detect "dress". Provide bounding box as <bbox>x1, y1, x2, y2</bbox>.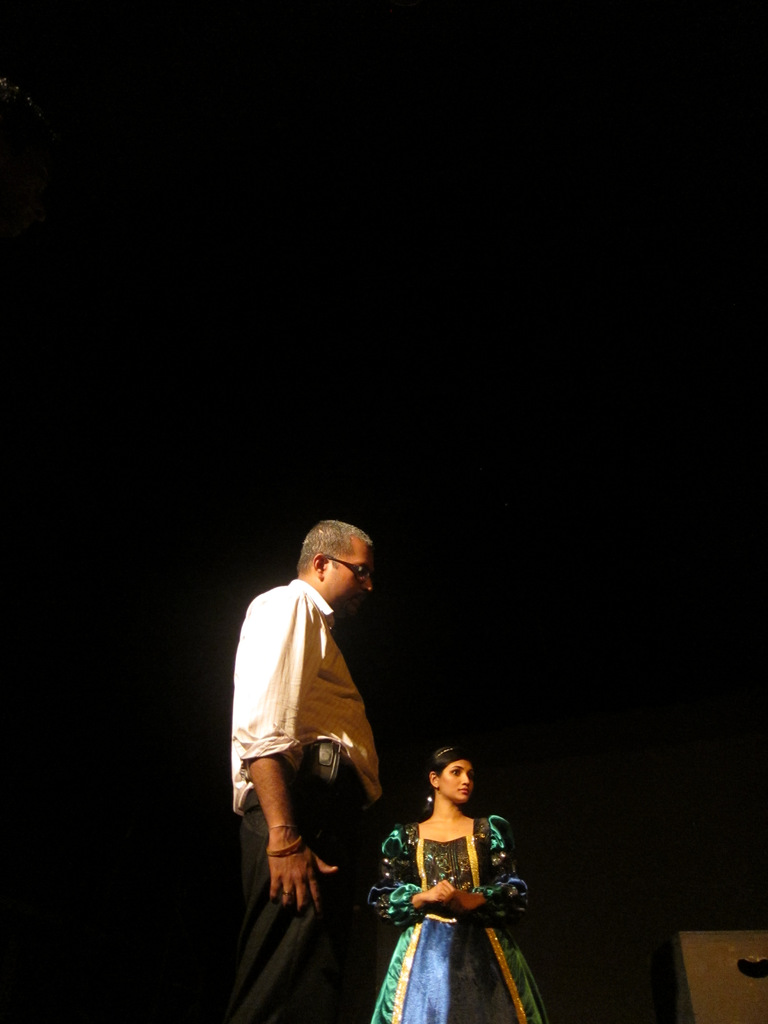
<bbox>367, 797, 539, 1014</bbox>.
